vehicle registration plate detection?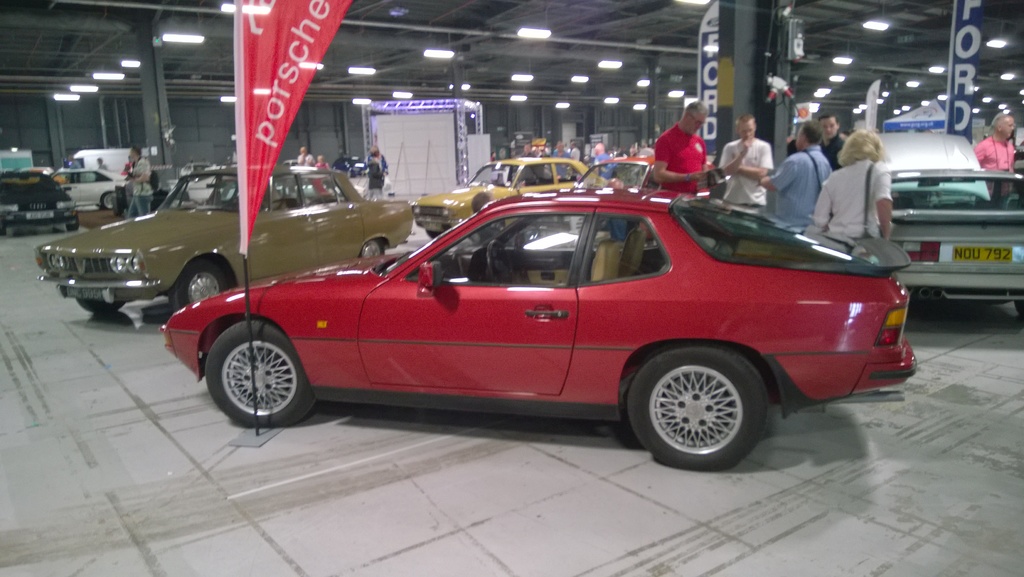
box=[954, 245, 1012, 262]
